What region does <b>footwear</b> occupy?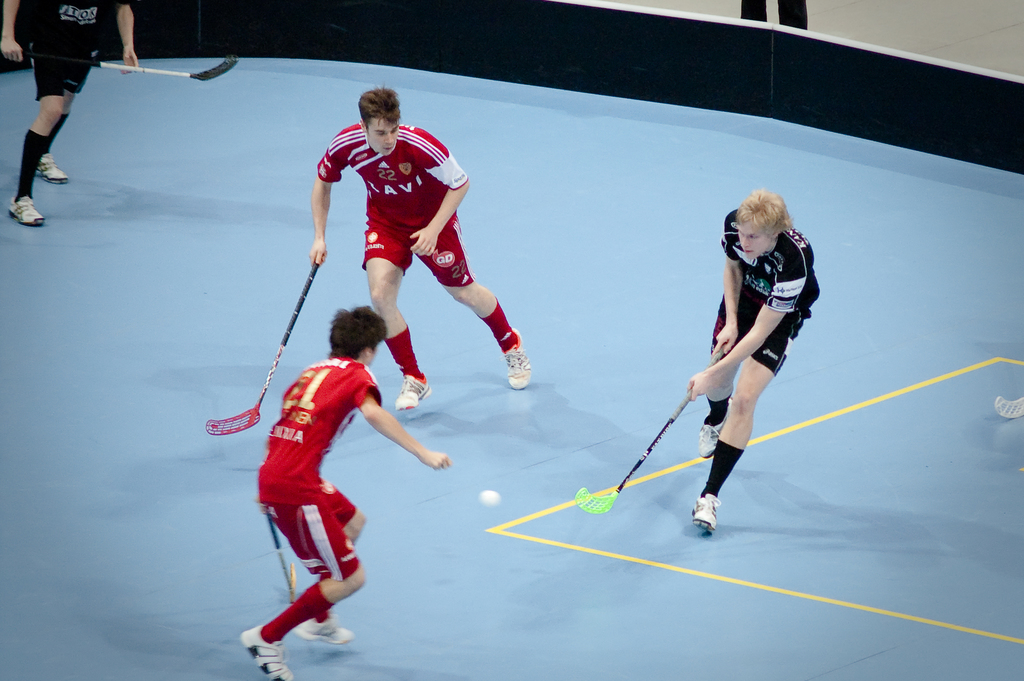
box=[297, 610, 360, 643].
